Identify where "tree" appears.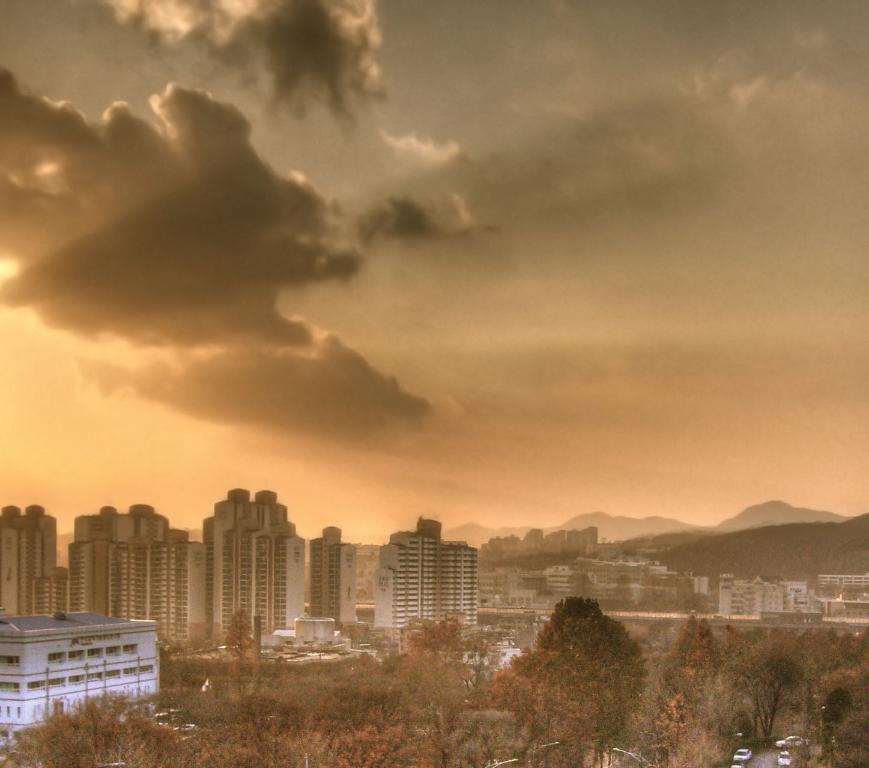
Appears at [730,605,807,761].
